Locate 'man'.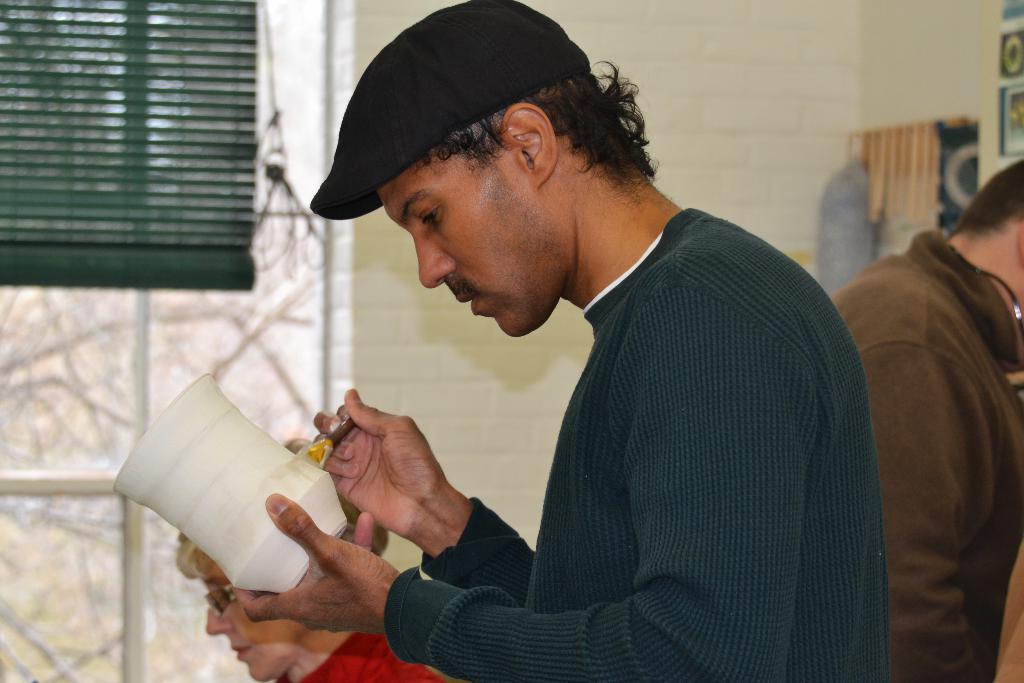
Bounding box: Rect(271, 42, 916, 674).
